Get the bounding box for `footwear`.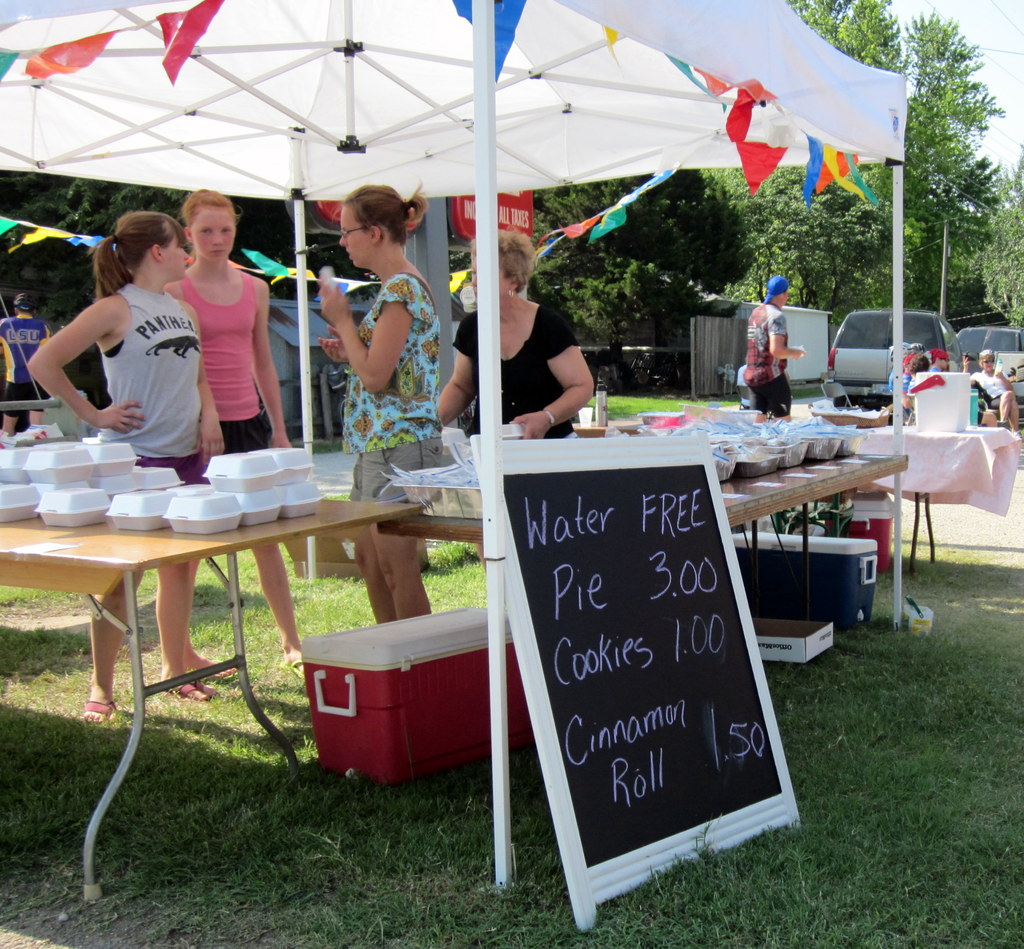
pyautogui.locateOnScreen(278, 647, 316, 681).
